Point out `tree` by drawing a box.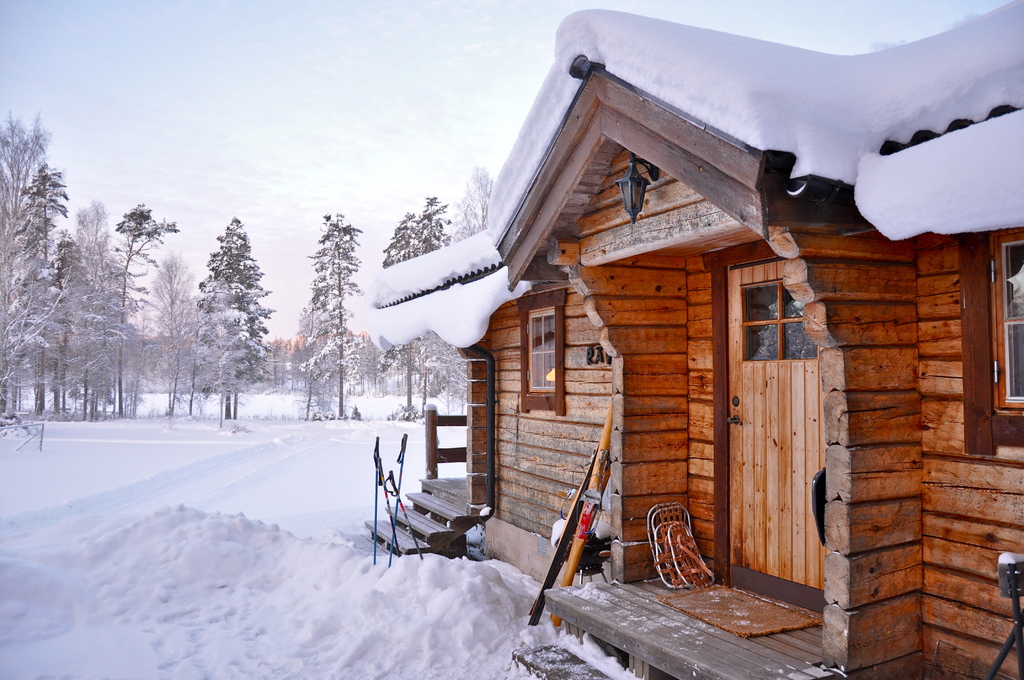
[372,207,416,262].
